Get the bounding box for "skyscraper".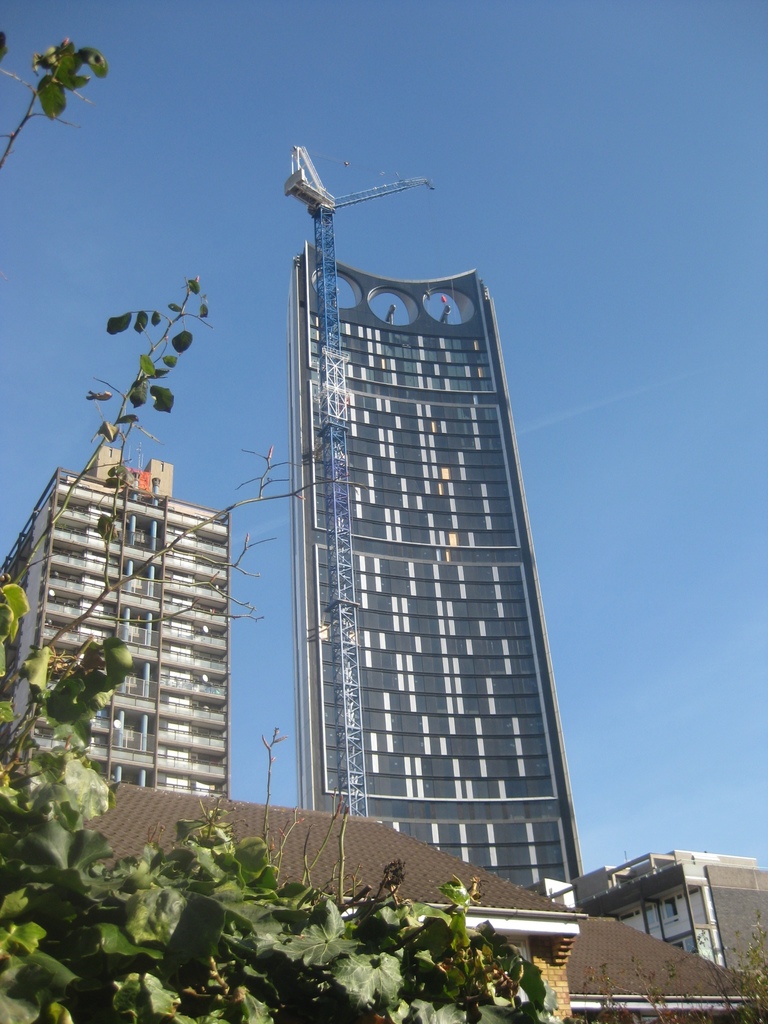
11,442,228,796.
